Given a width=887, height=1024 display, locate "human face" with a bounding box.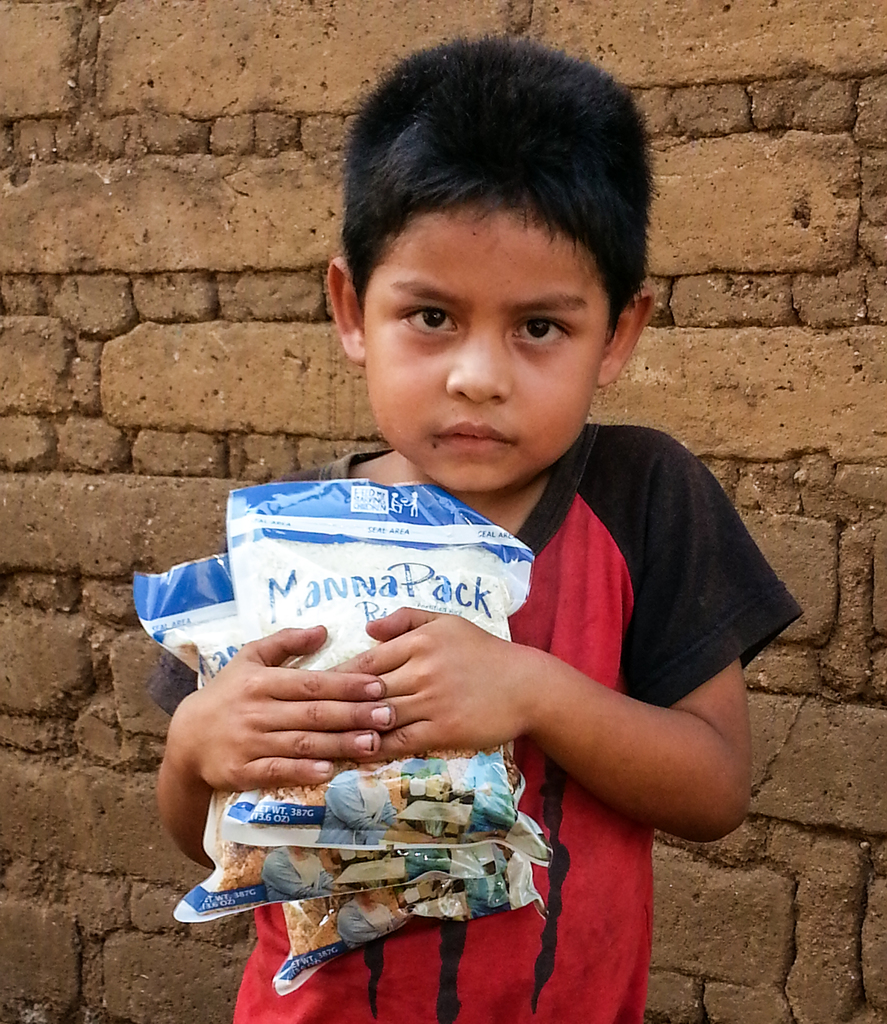
Located: x1=362, y1=211, x2=607, y2=491.
